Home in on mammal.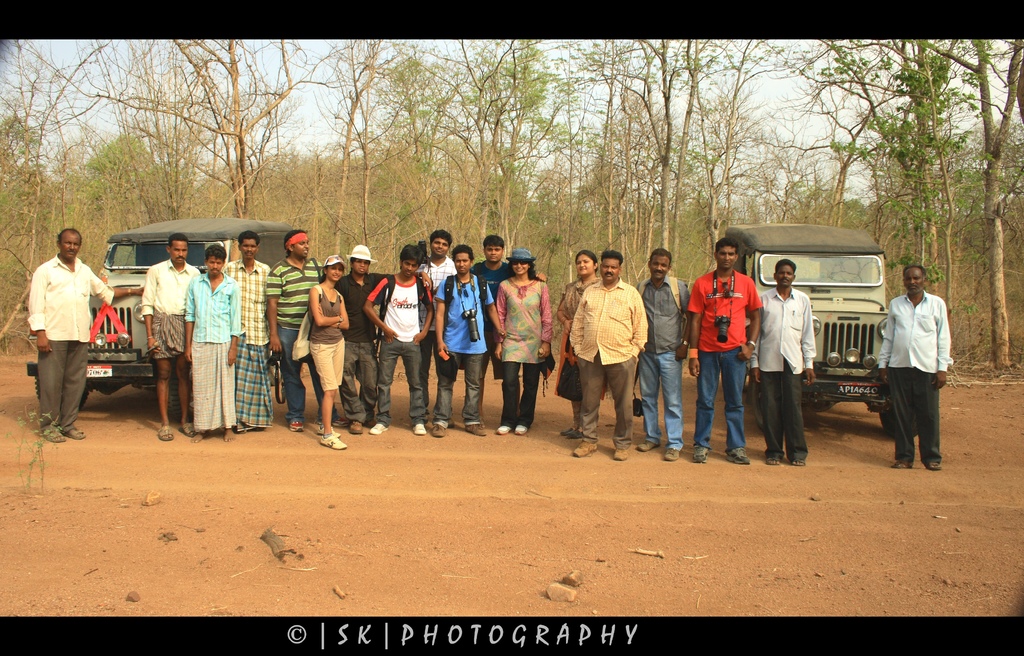
Homed in at locate(568, 250, 647, 459).
